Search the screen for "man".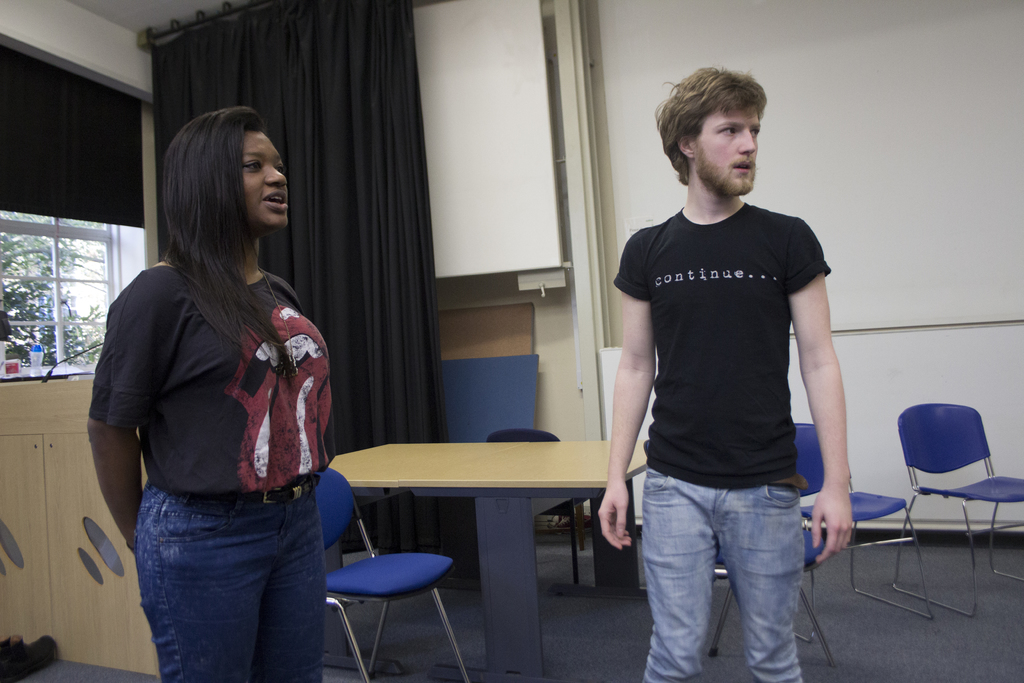
Found at 585:54:854:682.
